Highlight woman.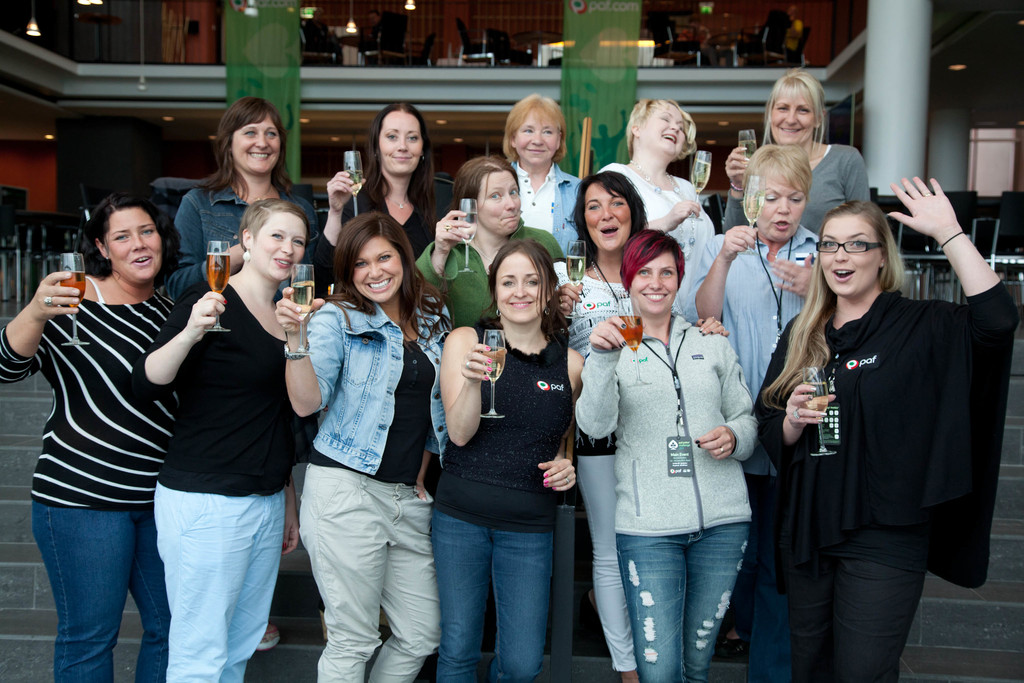
Highlighted region: (596, 100, 722, 323).
